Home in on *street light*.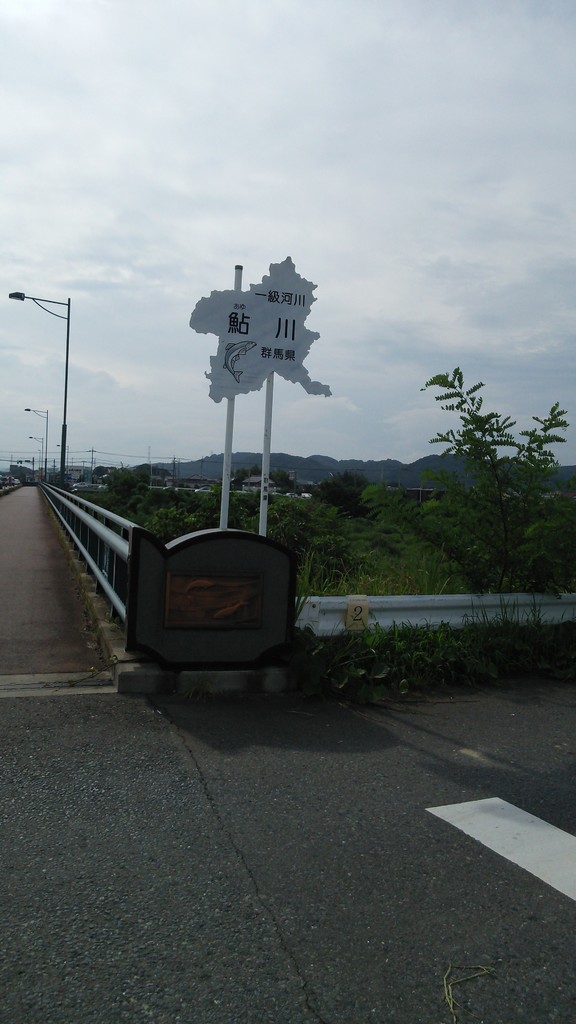
Homed in at [left=4, top=294, right=70, bottom=479].
